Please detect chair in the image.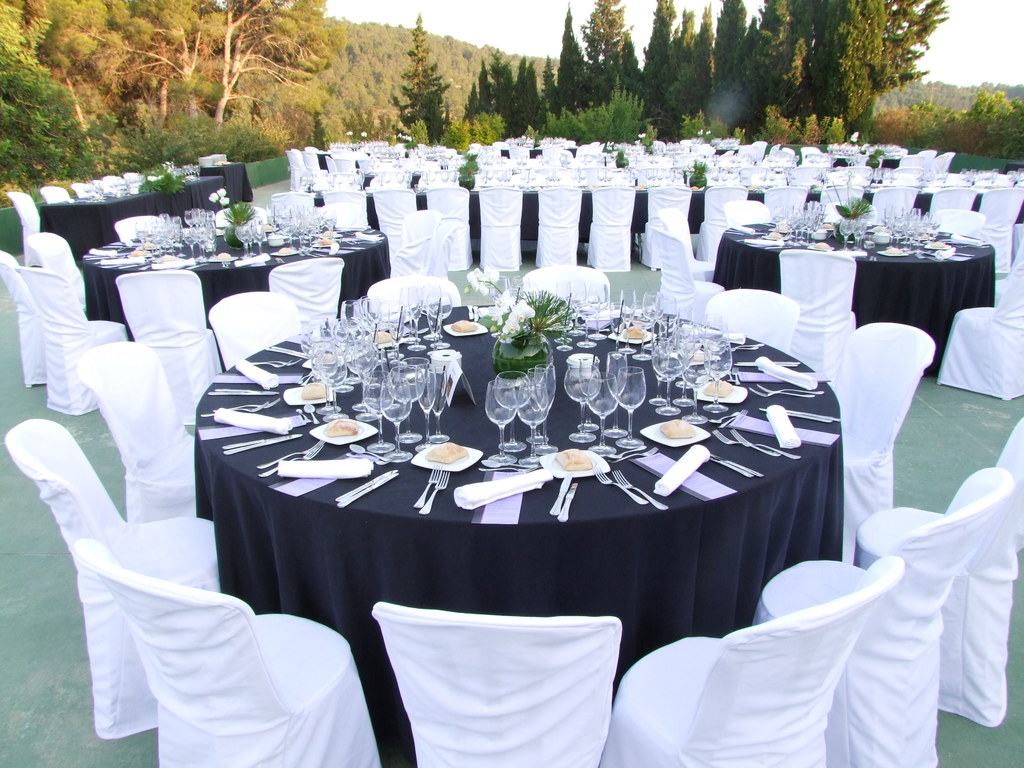
(x1=36, y1=186, x2=70, y2=208).
